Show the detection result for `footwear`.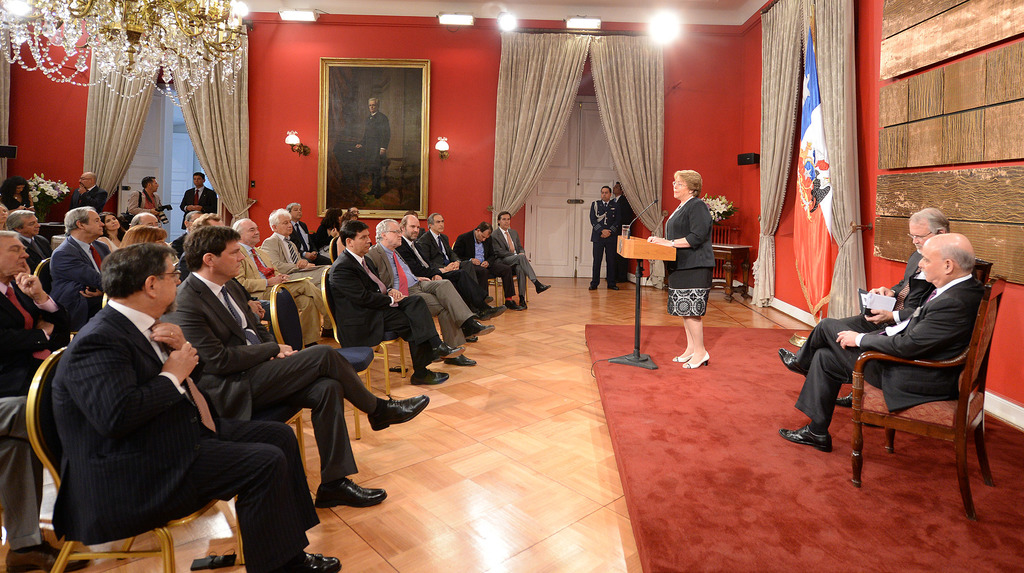
[x1=589, y1=285, x2=596, y2=290].
